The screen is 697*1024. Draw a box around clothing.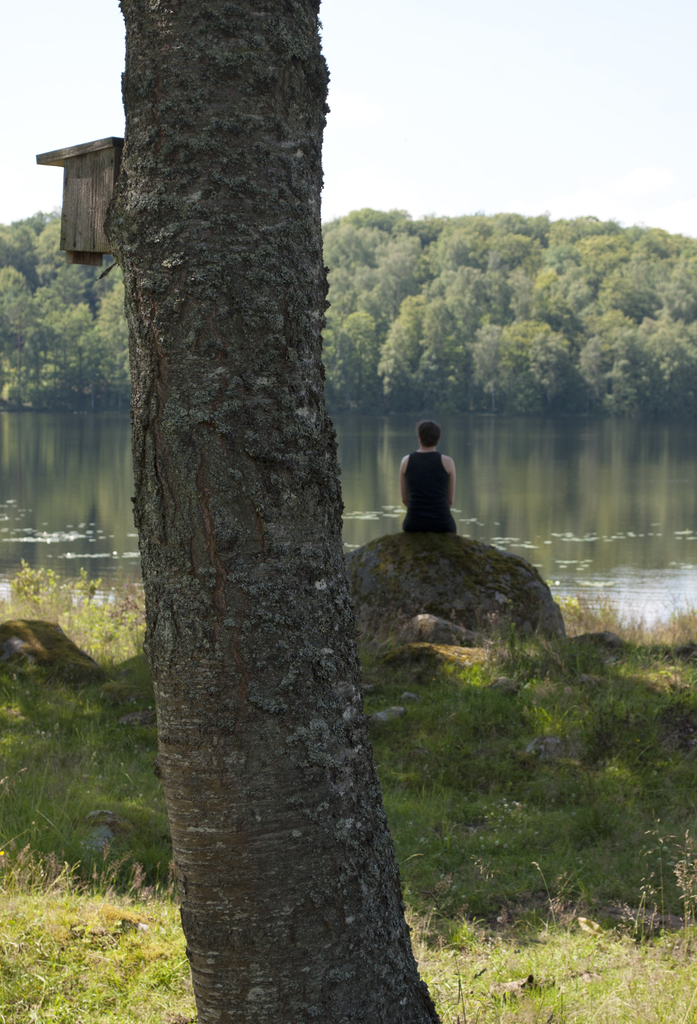
(left=408, top=451, right=459, bottom=535).
